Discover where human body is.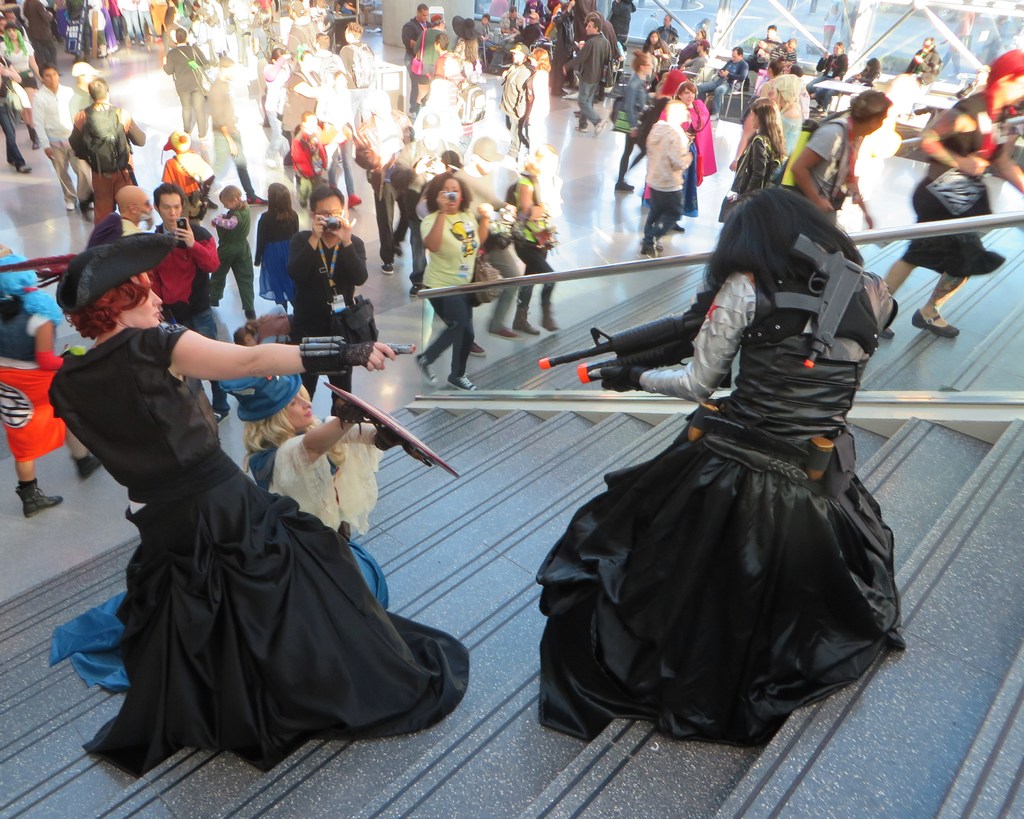
Discovered at locate(508, 49, 527, 129).
